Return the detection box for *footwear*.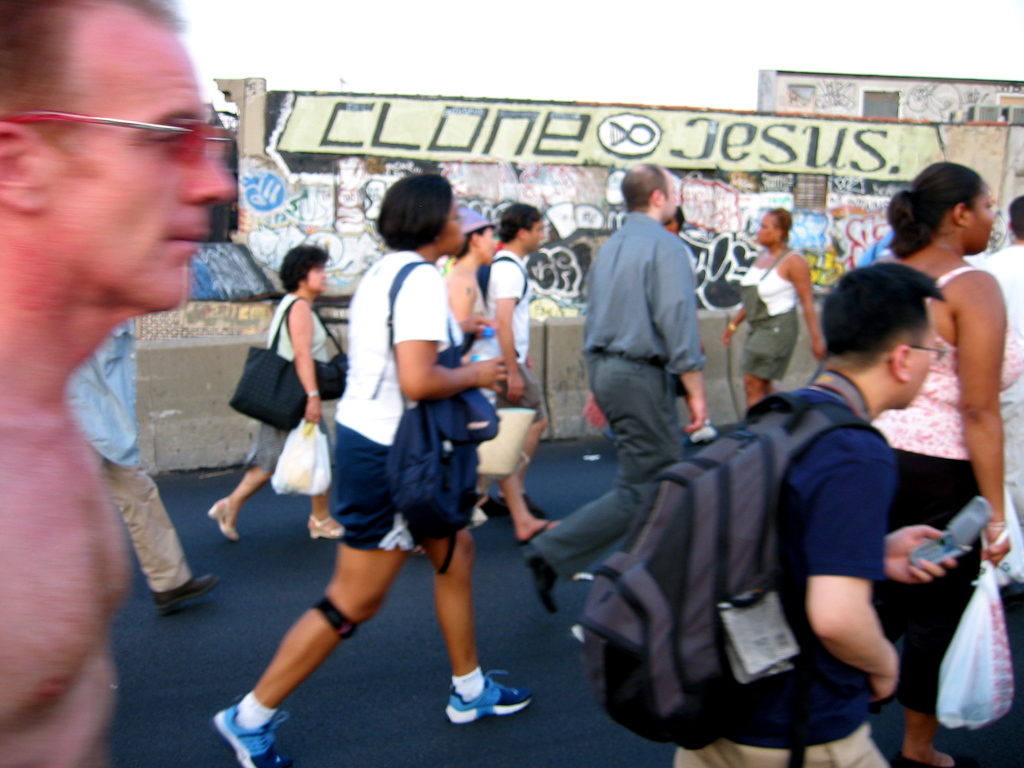
<bbox>446, 676, 530, 729</bbox>.
